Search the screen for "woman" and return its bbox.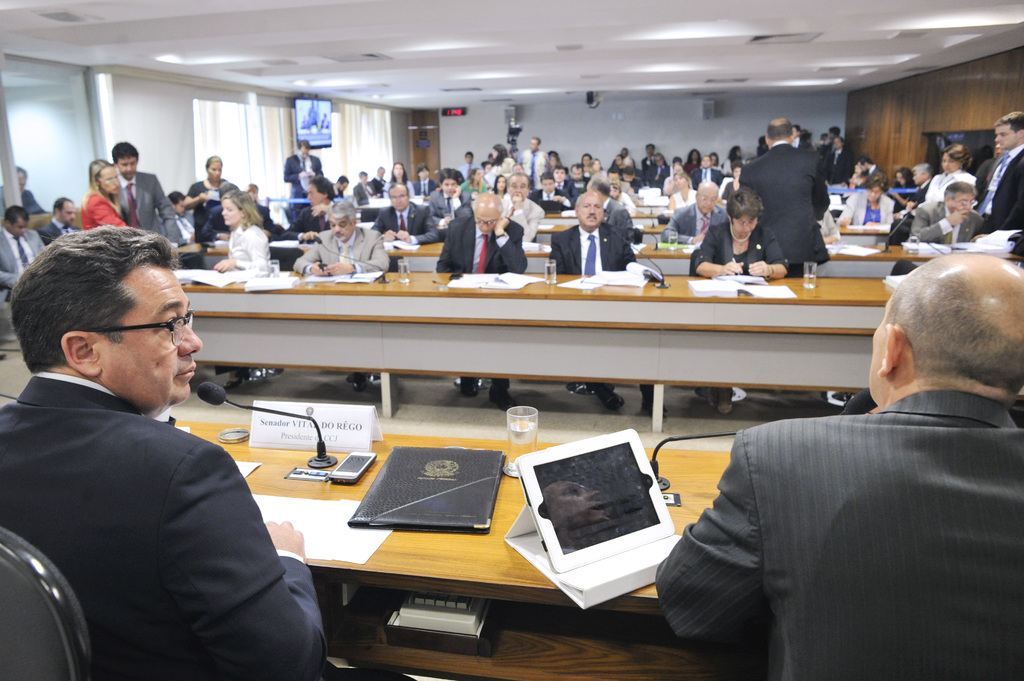
Found: box=[668, 170, 694, 211].
